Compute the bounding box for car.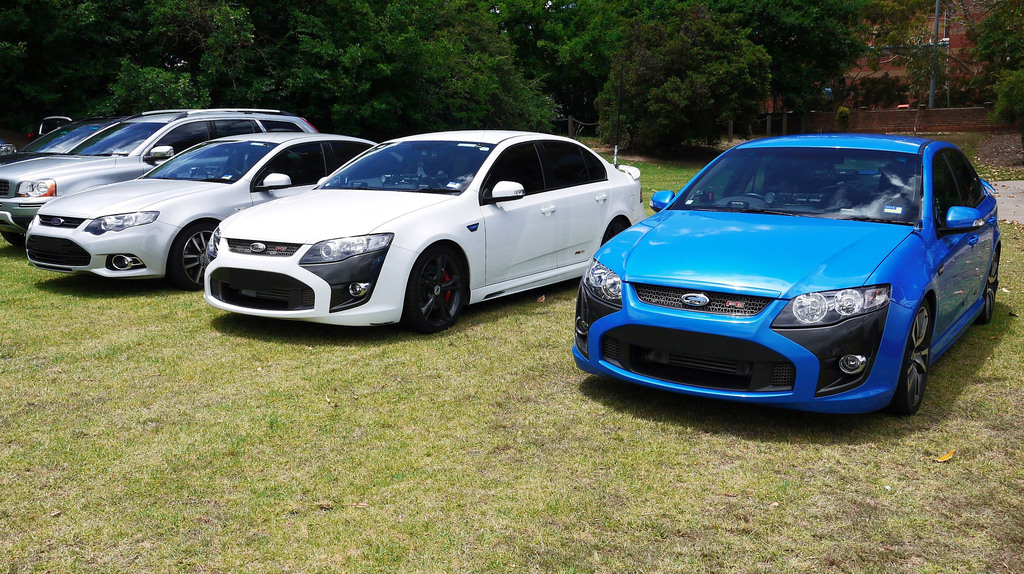
box(200, 130, 641, 334).
